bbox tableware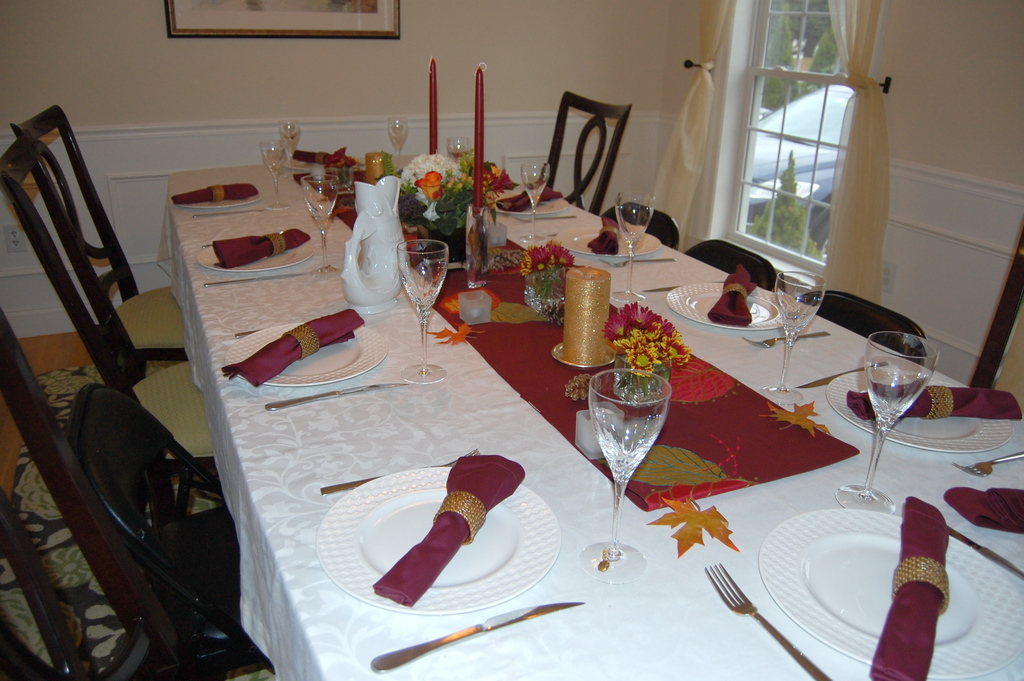
select_region(204, 272, 305, 285)
